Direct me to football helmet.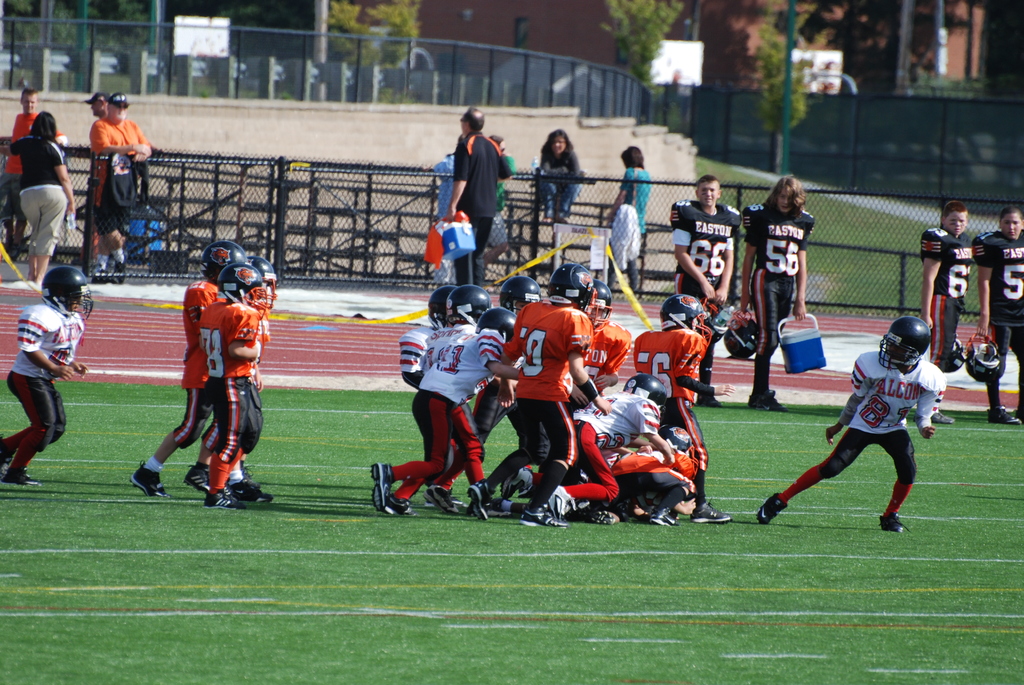
Direction: <region>655, 423, 694, 455</region>.
